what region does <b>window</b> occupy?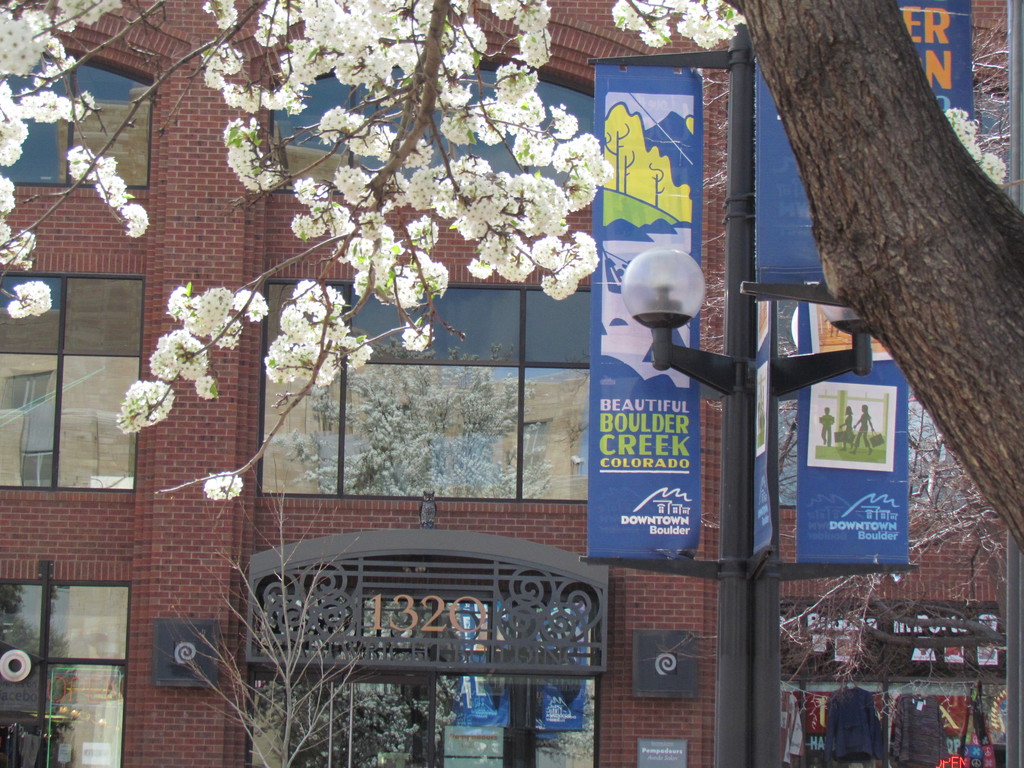
<bbox>259, 52, 595, 202</bbox>.
